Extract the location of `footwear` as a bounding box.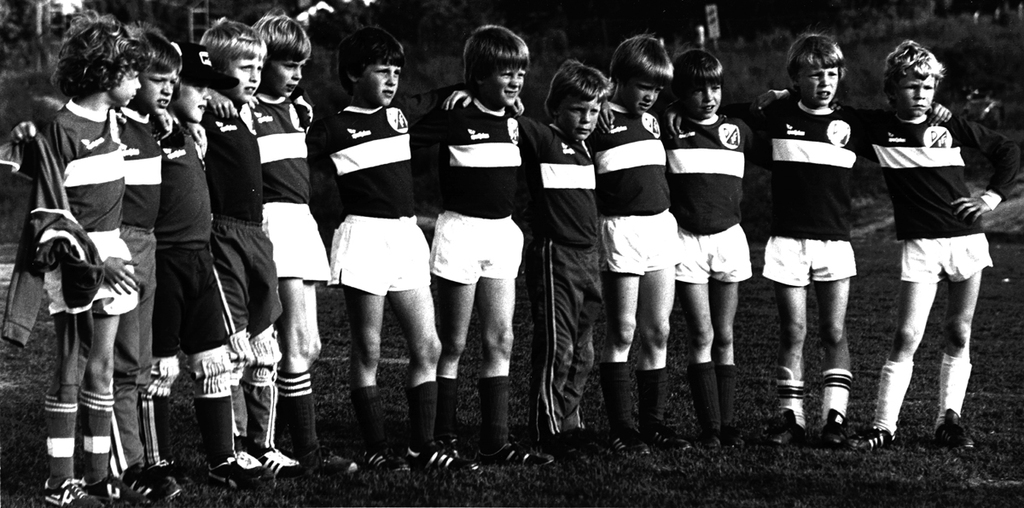
region(405, 447, 477, 481).
